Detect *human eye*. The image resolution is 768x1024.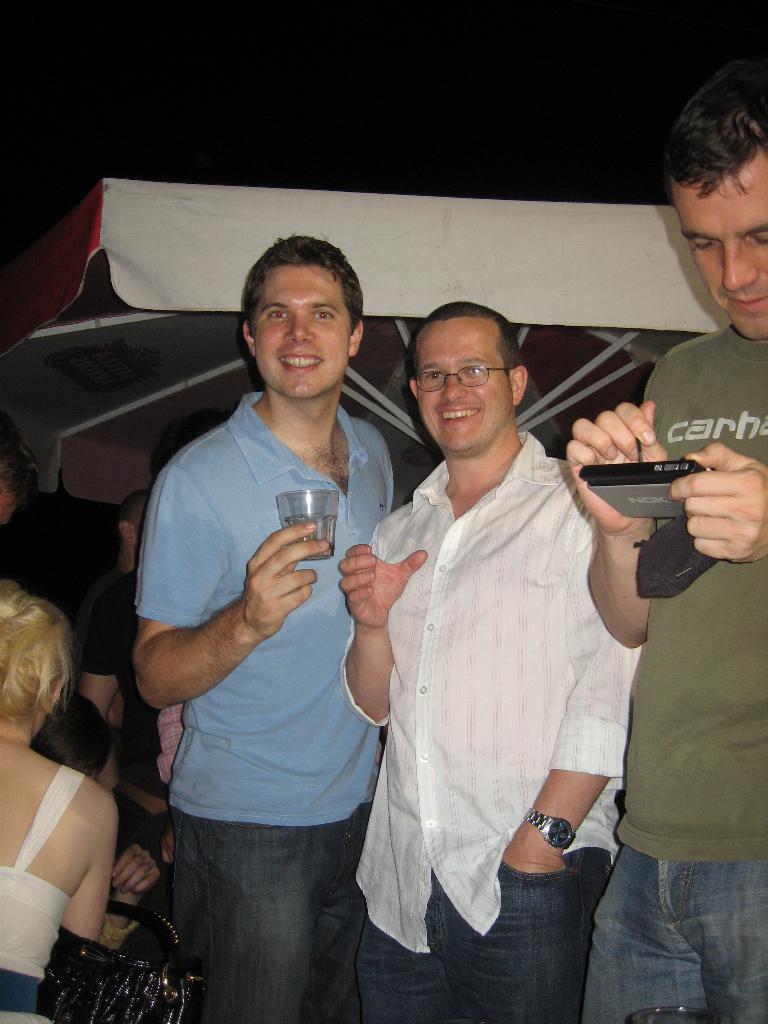
box=[314, 301, 338, 323].
